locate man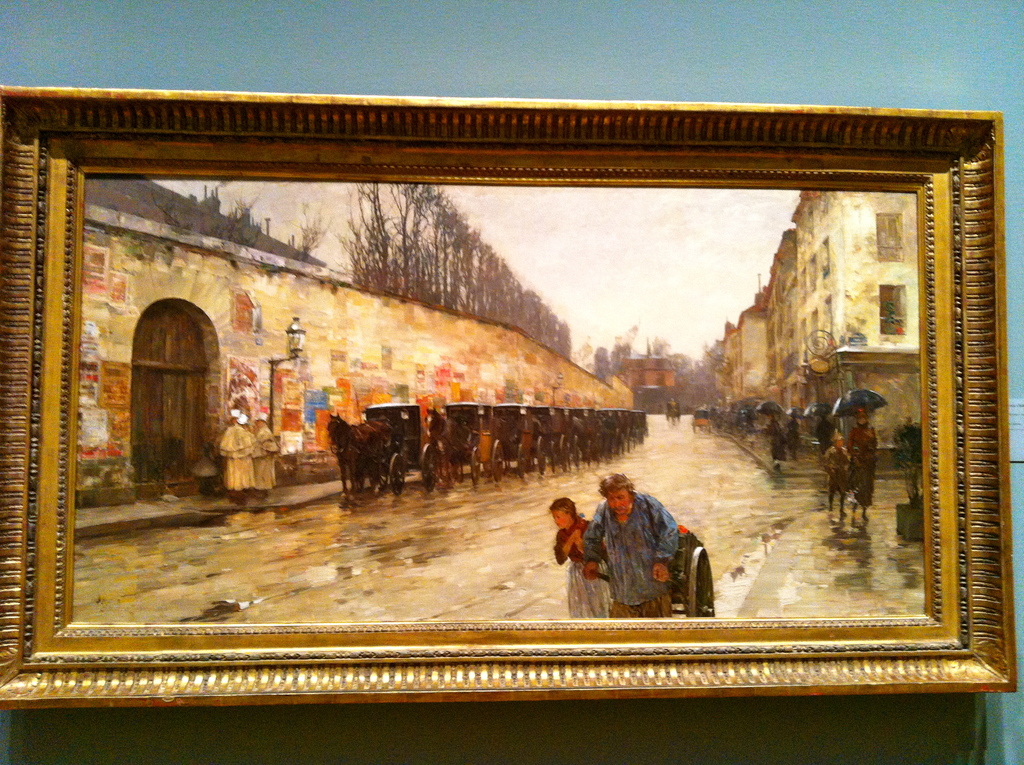
{"left": 239, "top": 407, "right": 284, "bottom": 498}
